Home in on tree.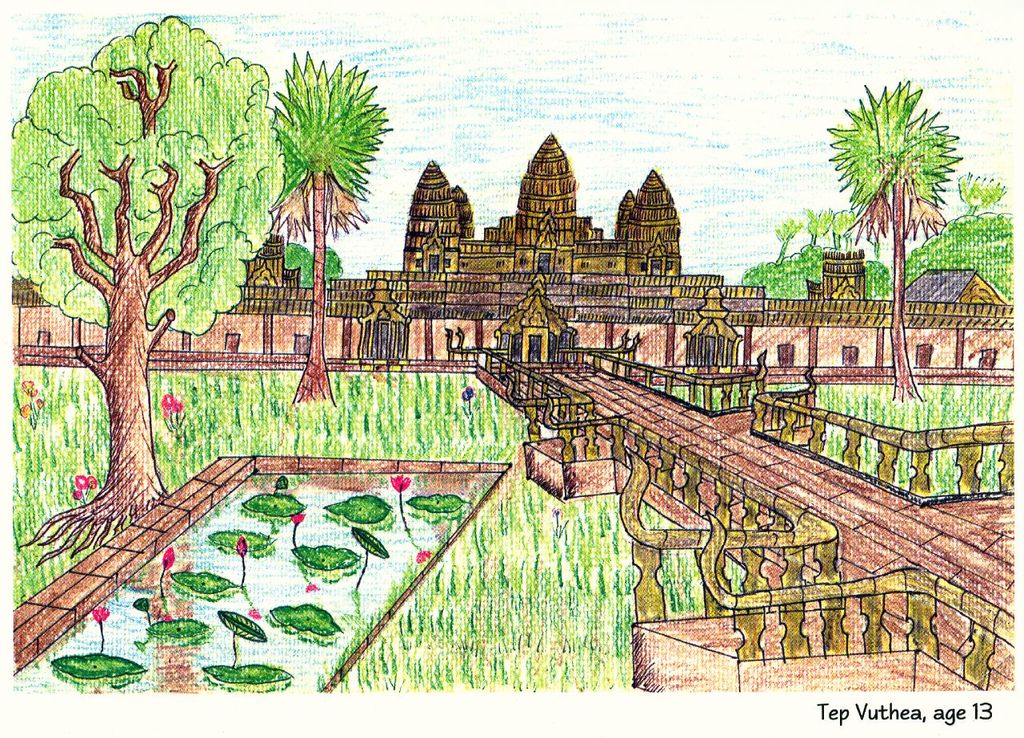
Homed in at bbox=(834, 81, 955, 395).
